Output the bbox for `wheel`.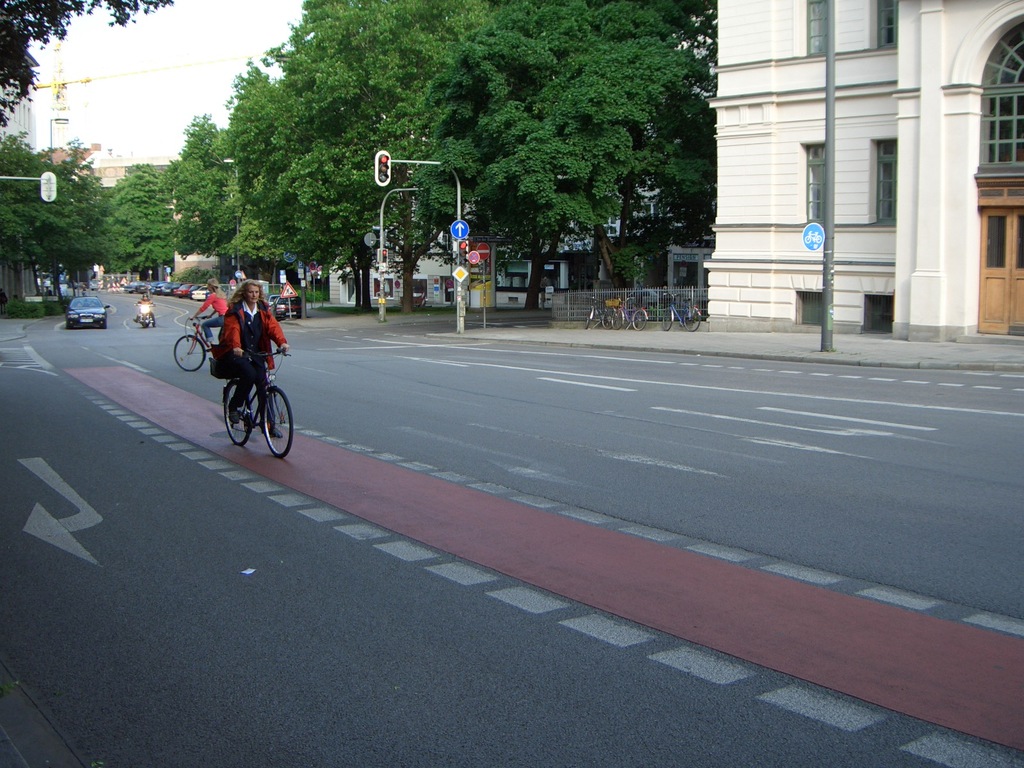
x1=63, y1=323, x2=70, y2=328.
